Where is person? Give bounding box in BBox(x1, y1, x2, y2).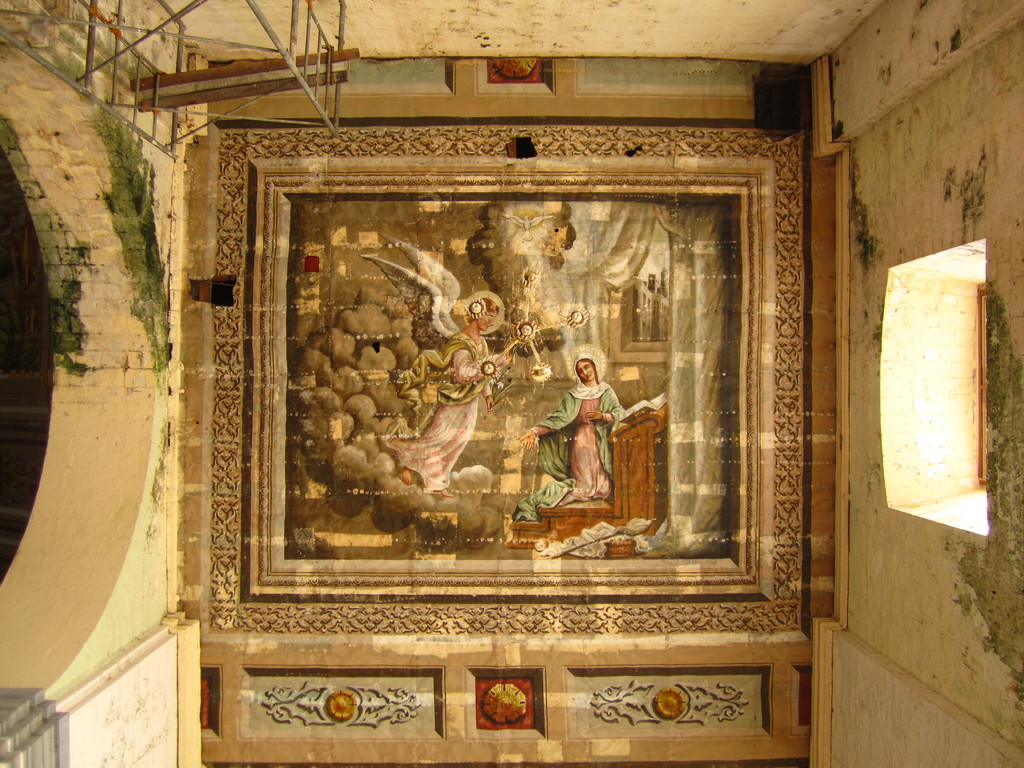
BBox(529, 354, 630, 556).
